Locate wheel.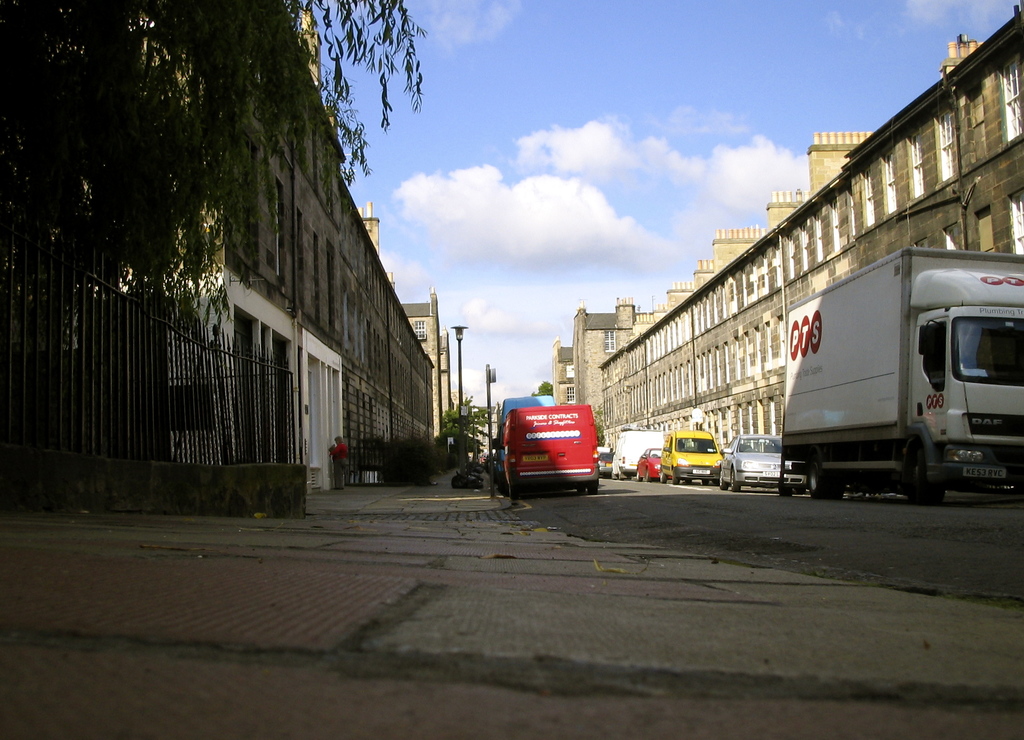
Bounding box: crop(637, 469, 643, 480).
